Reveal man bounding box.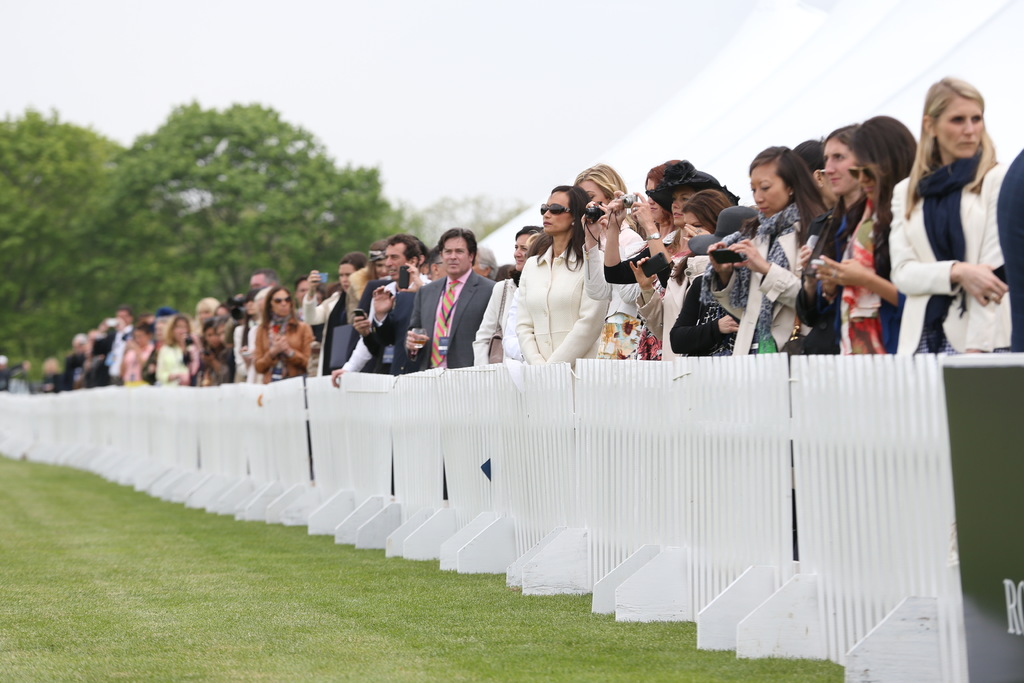
Revealed: bbox=[54, 329, 88, 387].
